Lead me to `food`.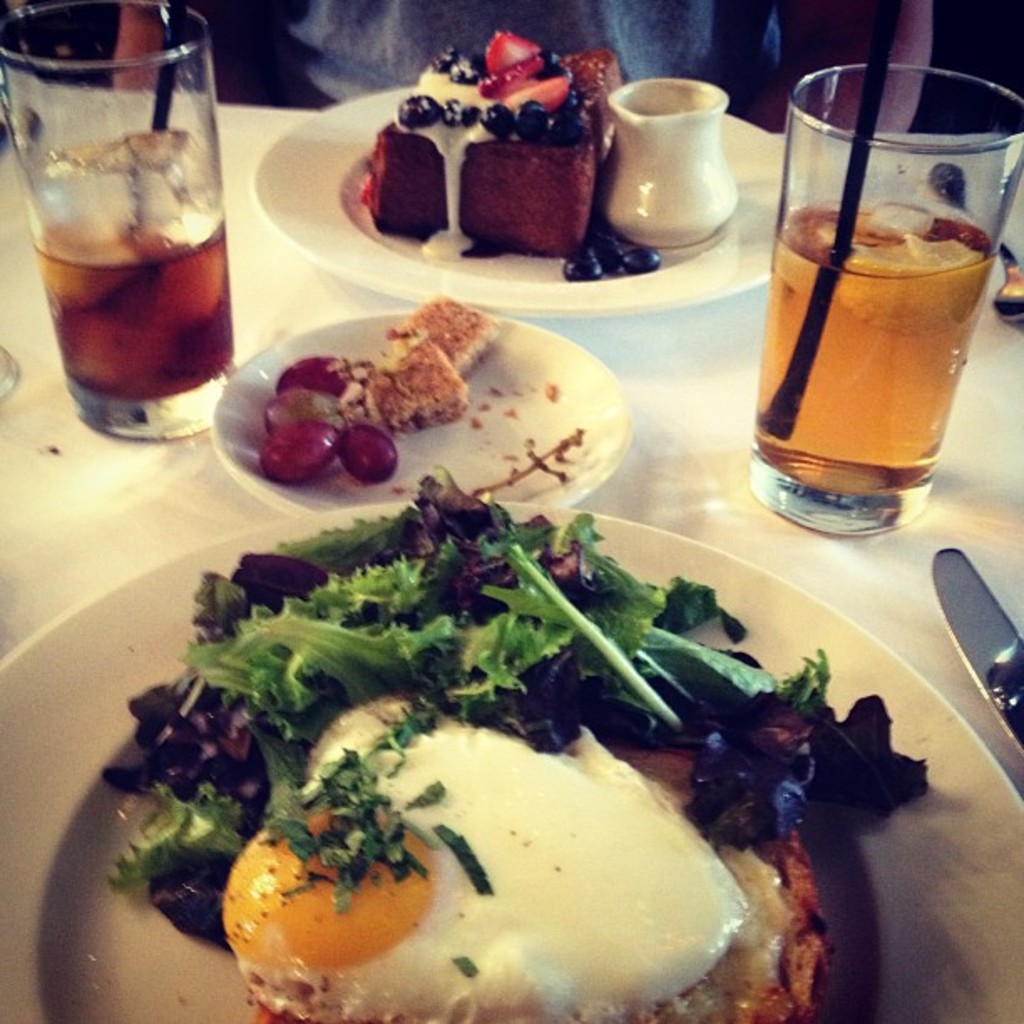
Lead to <region>356, 341, 474, 432</region>.
